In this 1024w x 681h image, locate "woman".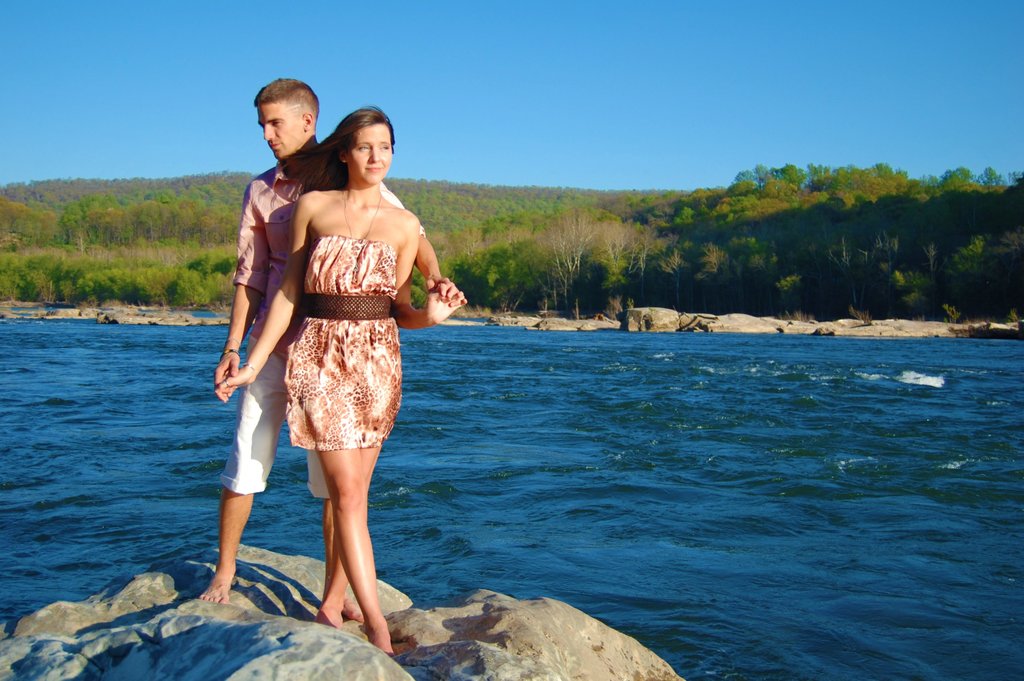
Bounding box: bbox(236, 101, 439, 618).
